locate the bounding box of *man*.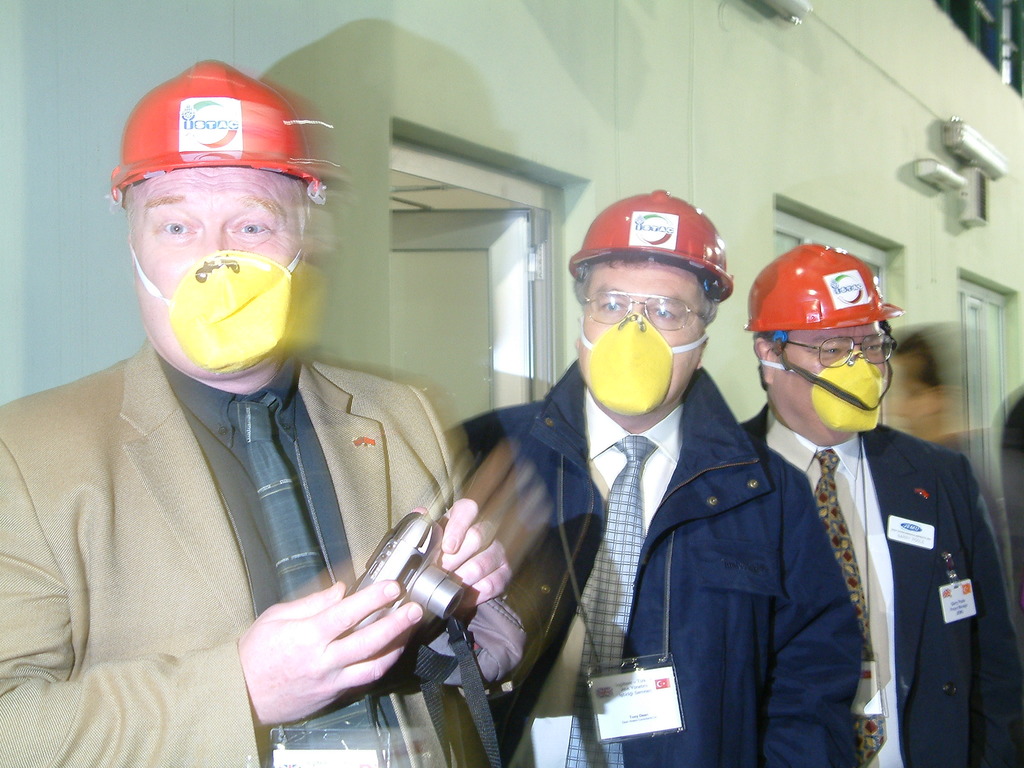
Bounding box: locate(0, 60, 509, 767).
